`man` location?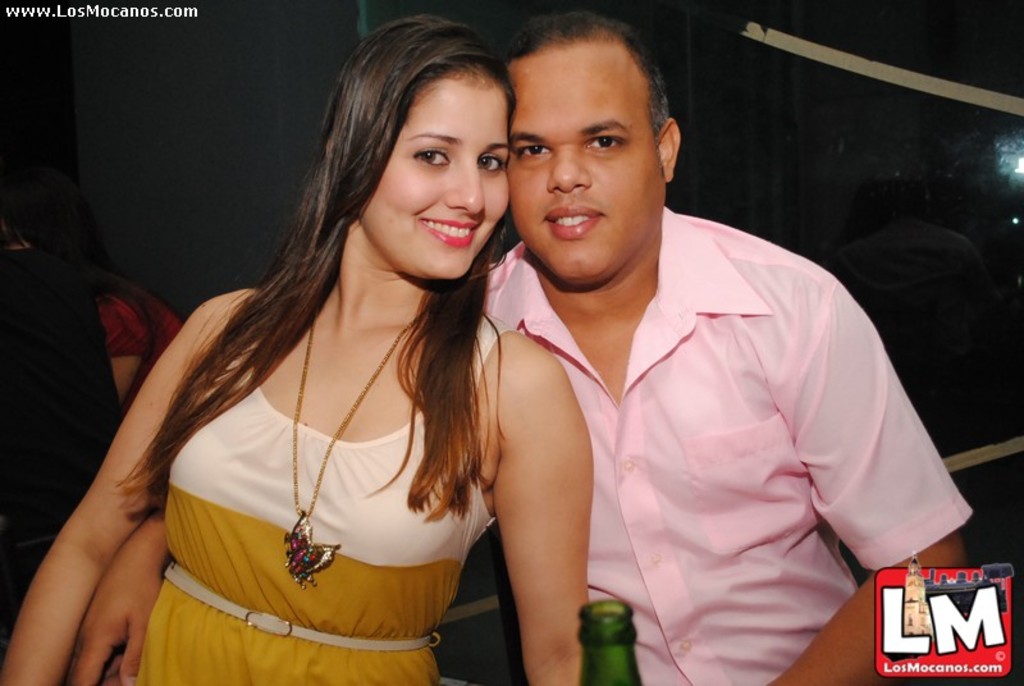
69,0,973,685
